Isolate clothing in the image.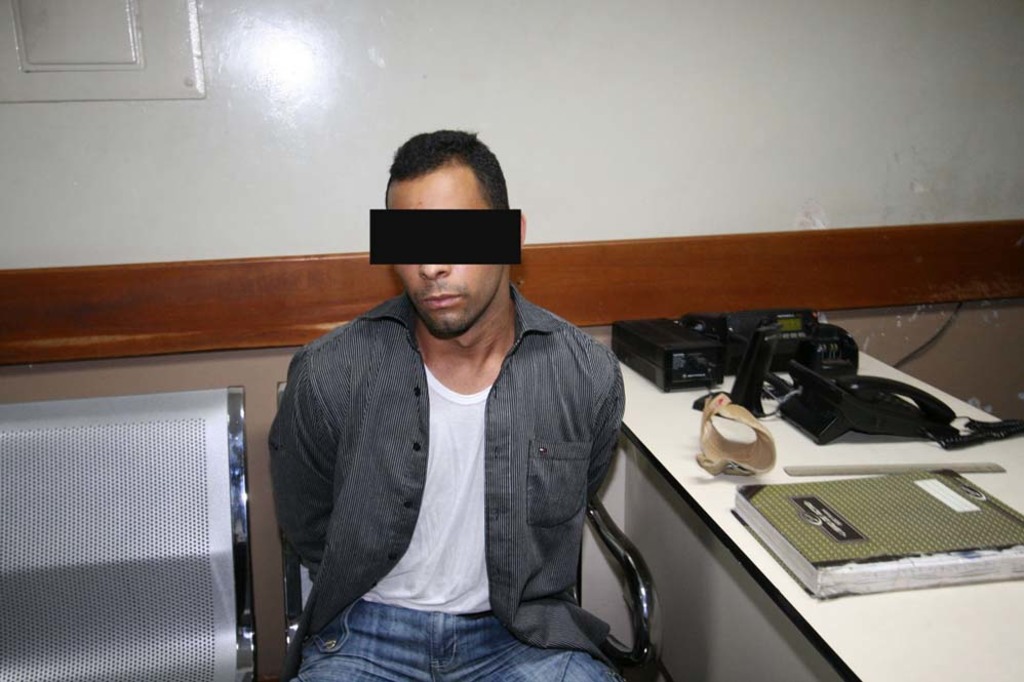
Isolated region: 240 285 642 668.
